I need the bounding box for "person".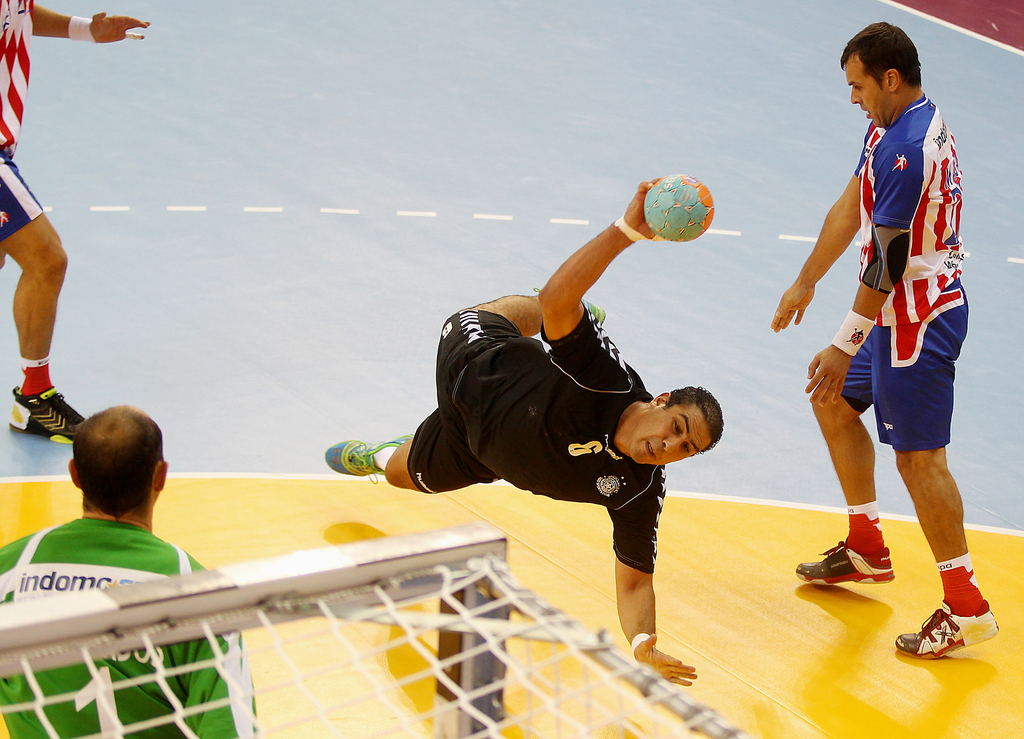
Here it is: l=0, t=405, r=257, b=737.
